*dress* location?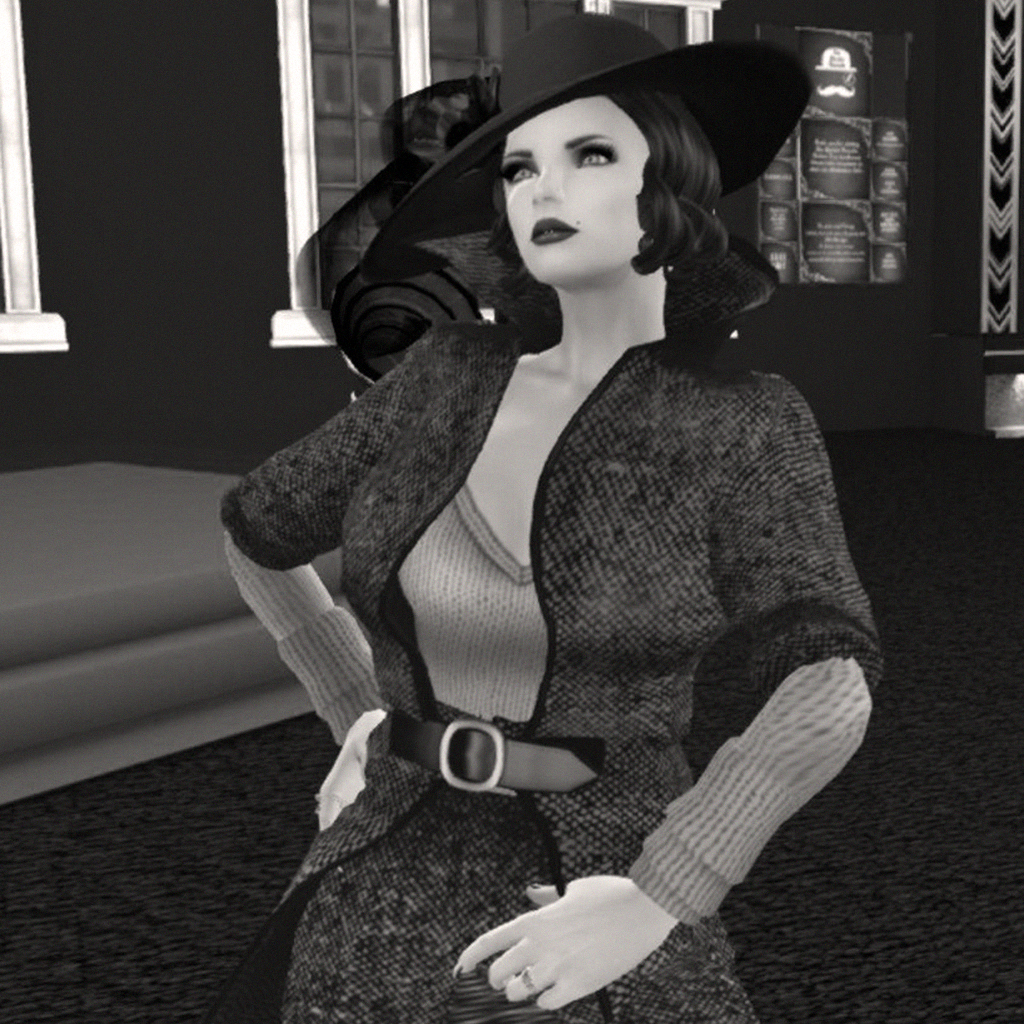
(left=206, top=313, right=887, bottom=1023)
